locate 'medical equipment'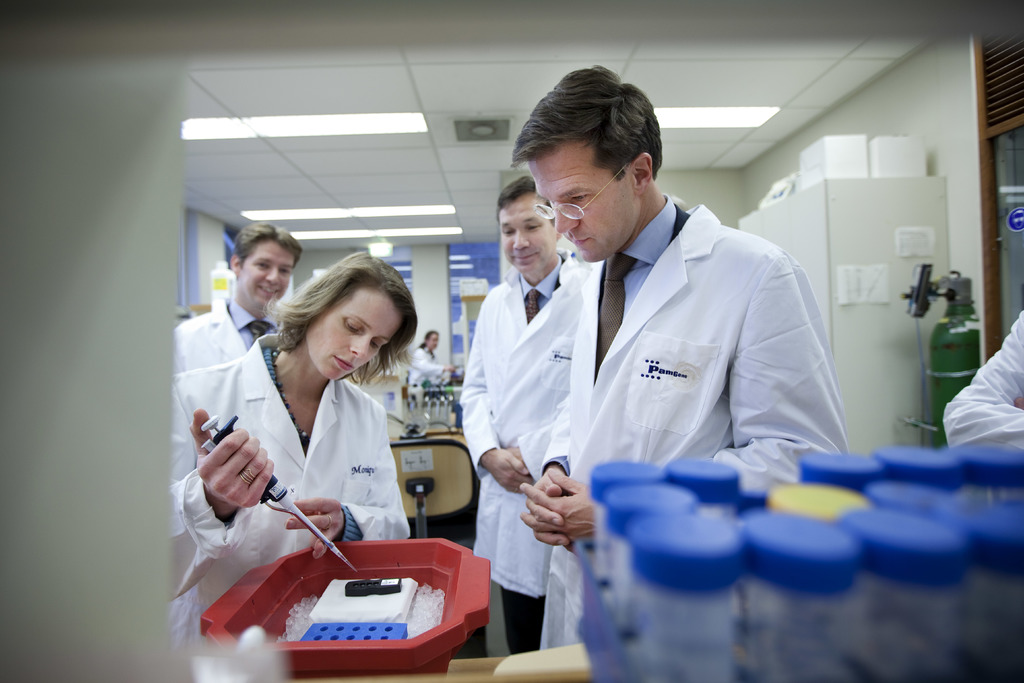
(454,277,492,370)
